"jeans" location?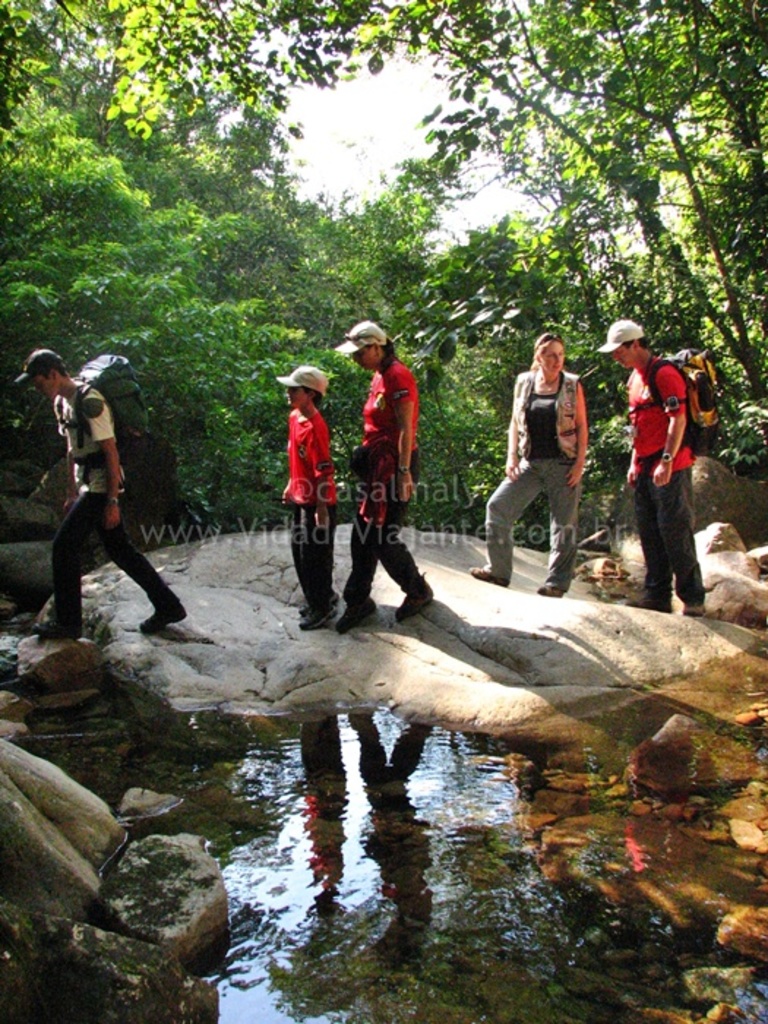
<box>336,451,437,610</box>
